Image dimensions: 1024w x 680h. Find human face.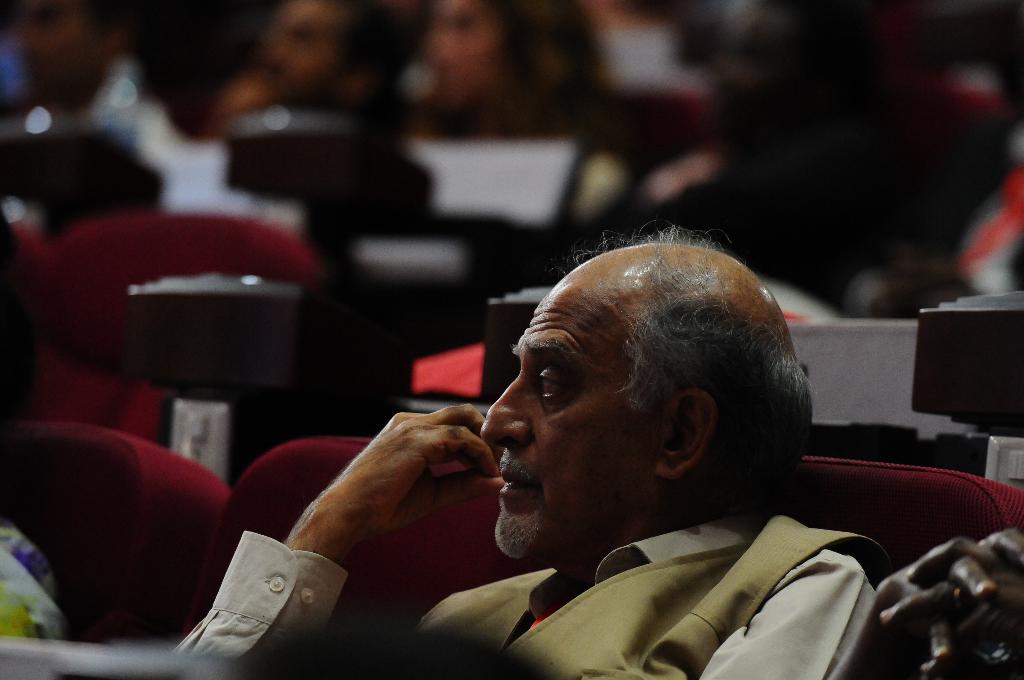
BBox(269, 0, 341, 106).
